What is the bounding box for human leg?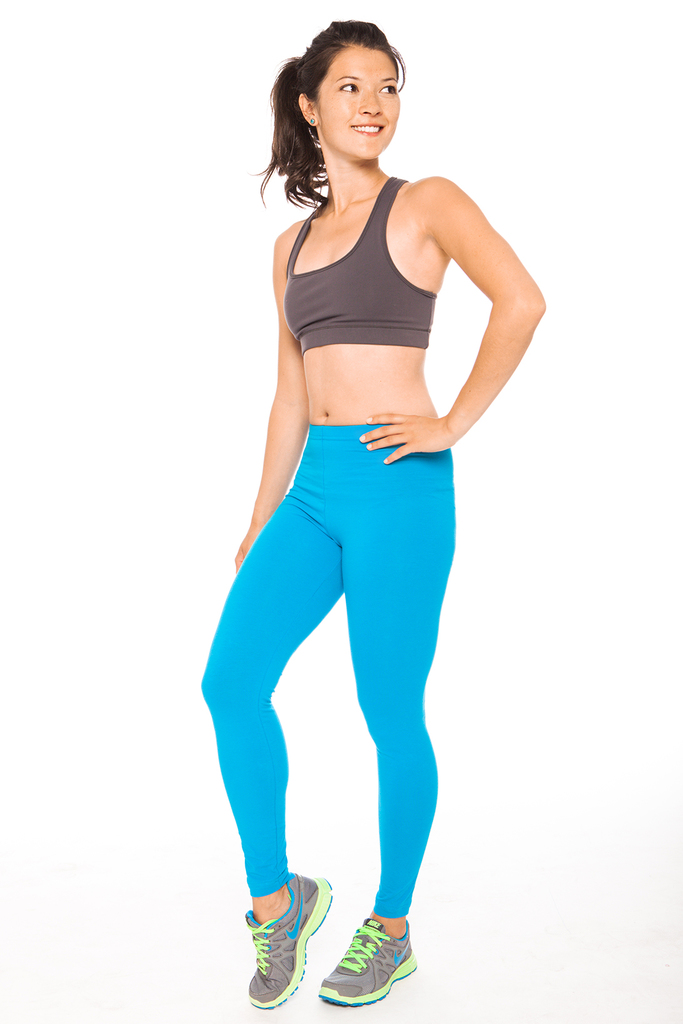
rect(332, 483, 445, 1000).
